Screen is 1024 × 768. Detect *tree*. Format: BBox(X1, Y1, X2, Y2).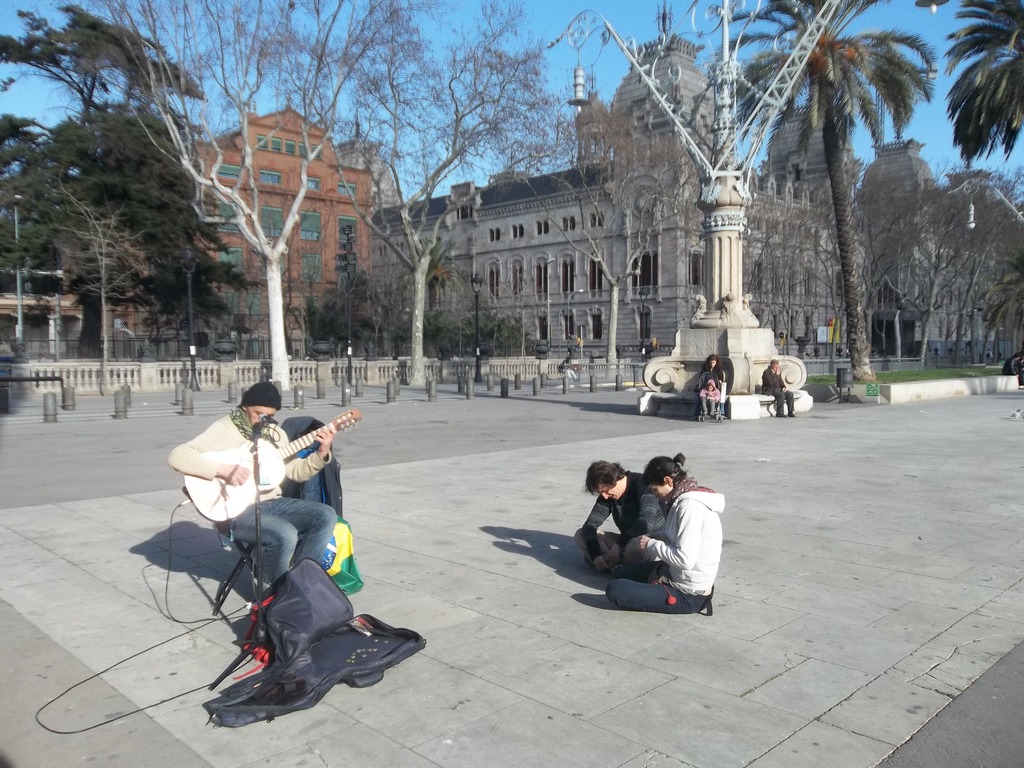
BBox(316, 3, 575, 380).
